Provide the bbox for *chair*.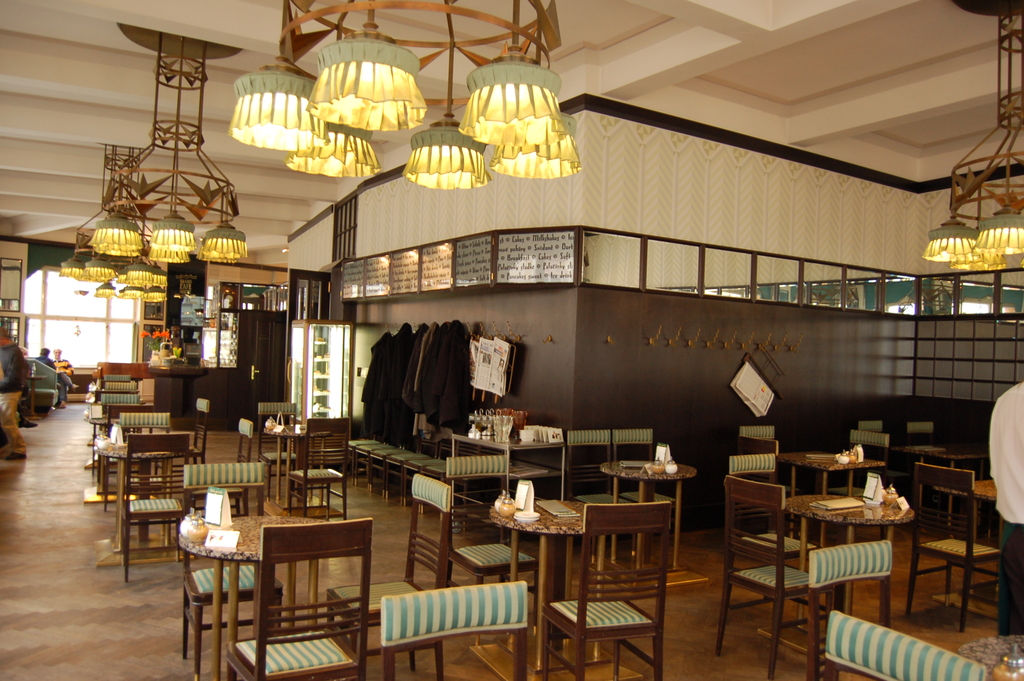
898/457/1012/636.
